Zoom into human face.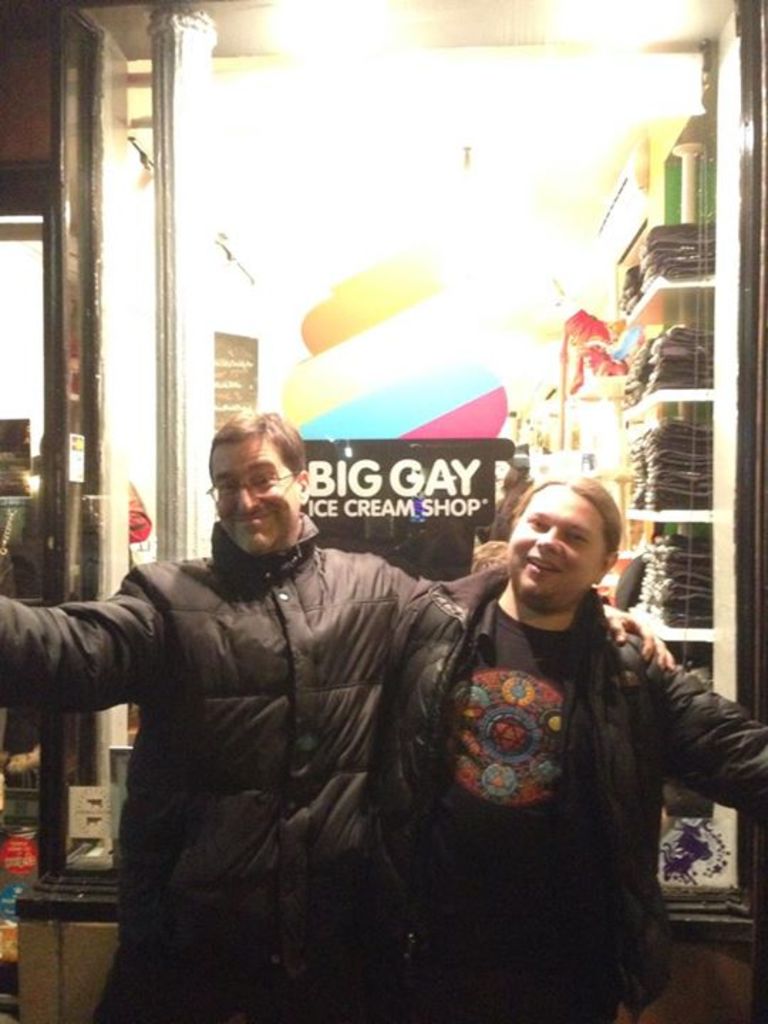
Zoom target: box(511, 489, 616, 616).
